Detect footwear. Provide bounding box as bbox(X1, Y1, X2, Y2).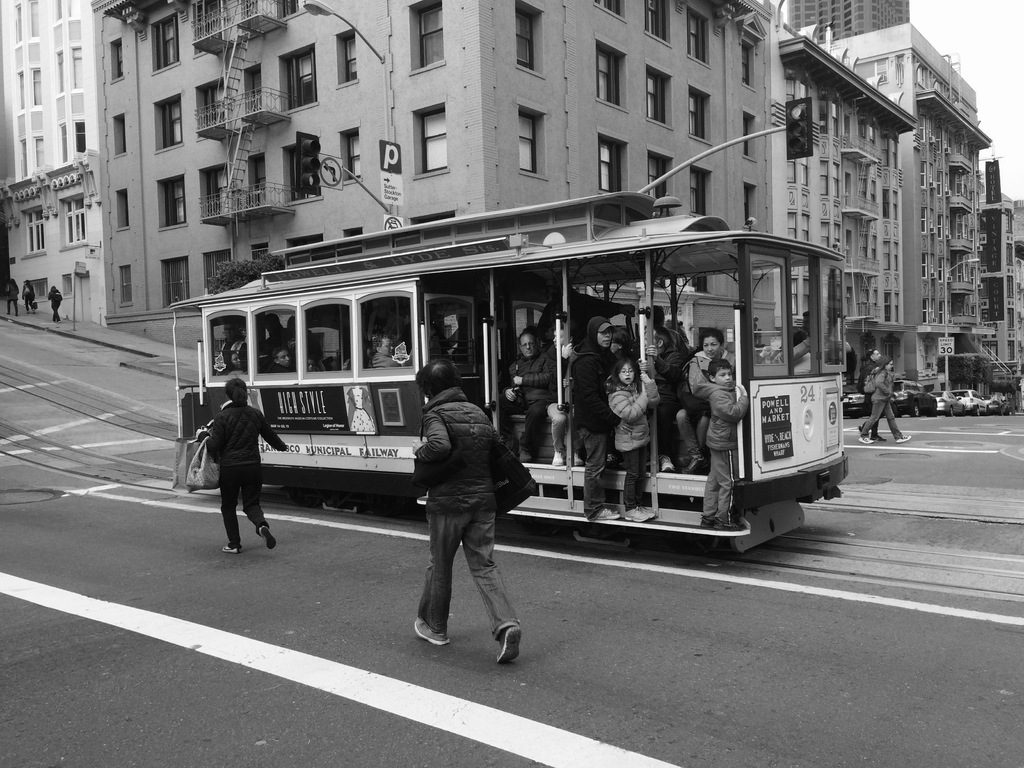
bbox(257, 525, 275, 550).
